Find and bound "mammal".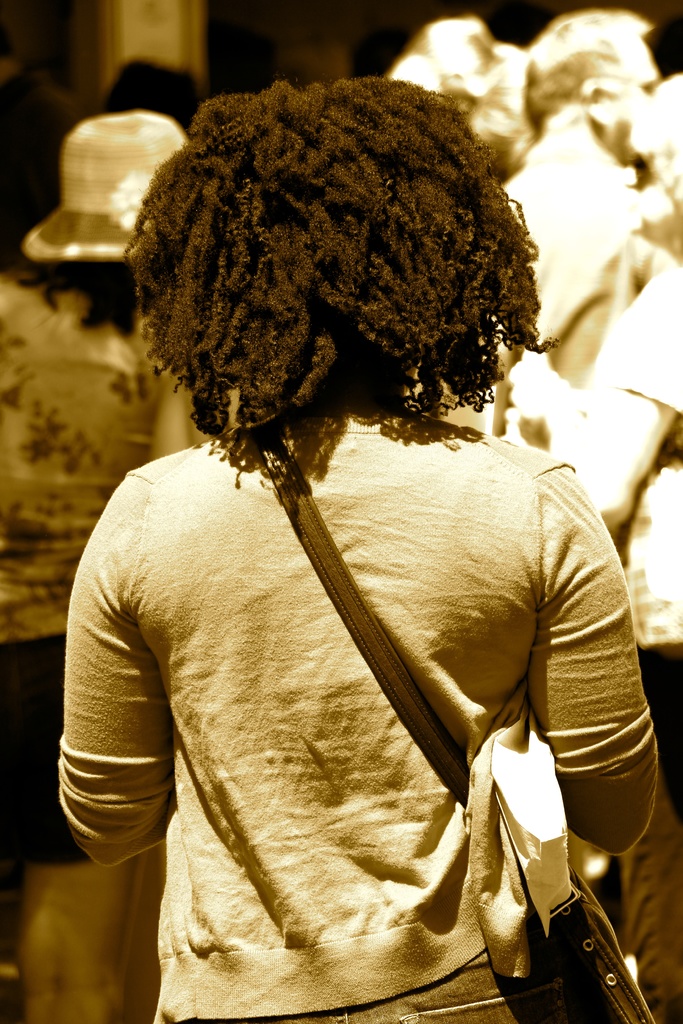
Bound: bbox=[384, 15, 532, 177].
